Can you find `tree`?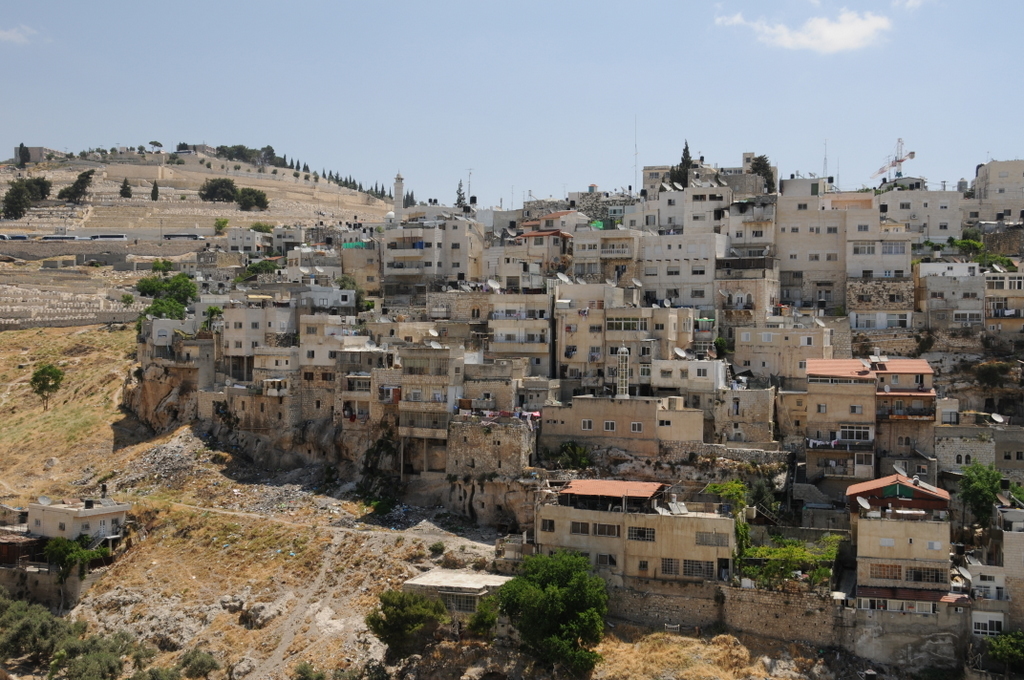
Yes, bounding box: x1=210 y1=143 x2=285 y2=168.
